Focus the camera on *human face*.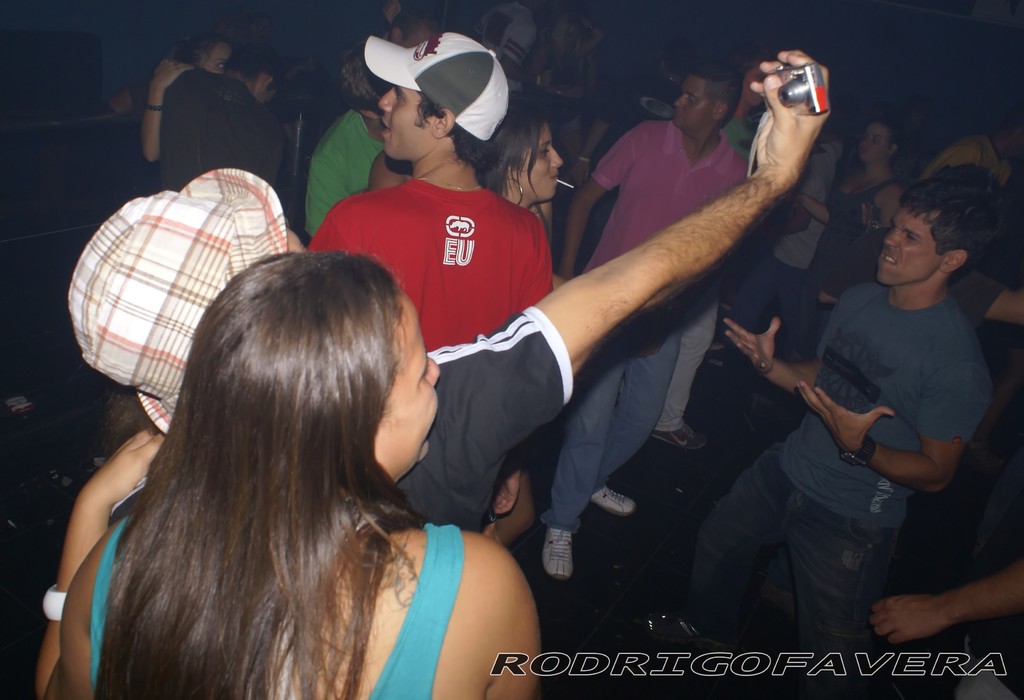
Focus region: l=205, t=40, r=232, b=77.
